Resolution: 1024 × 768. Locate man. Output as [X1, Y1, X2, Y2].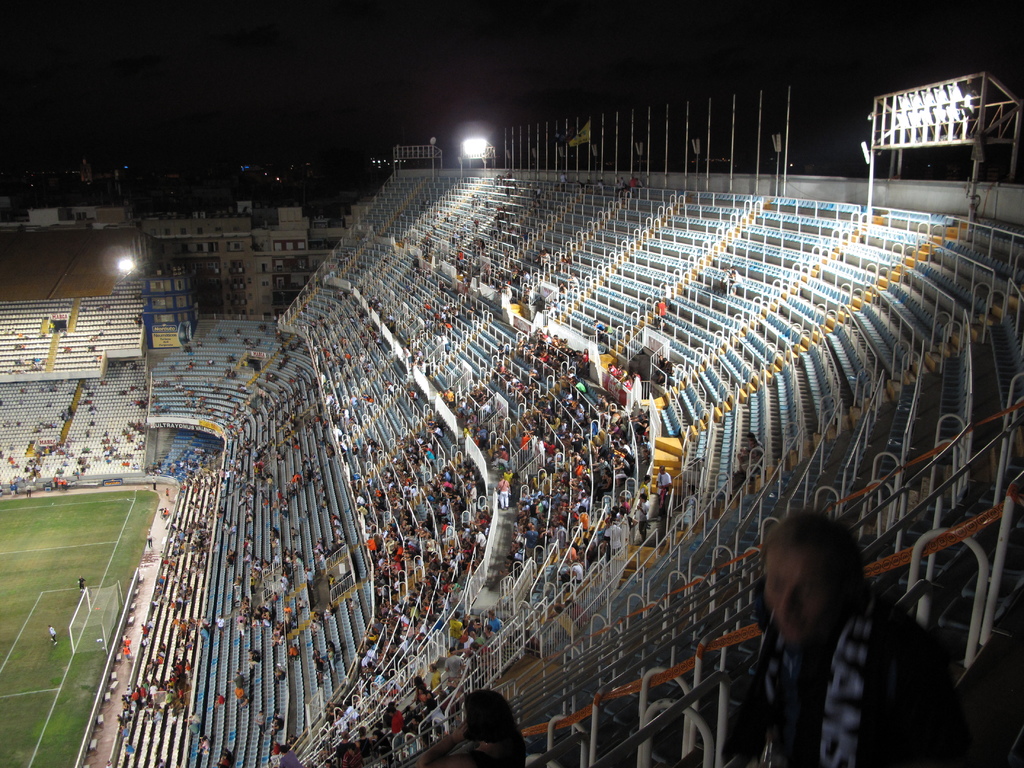
[197, 737, 209, 753].
